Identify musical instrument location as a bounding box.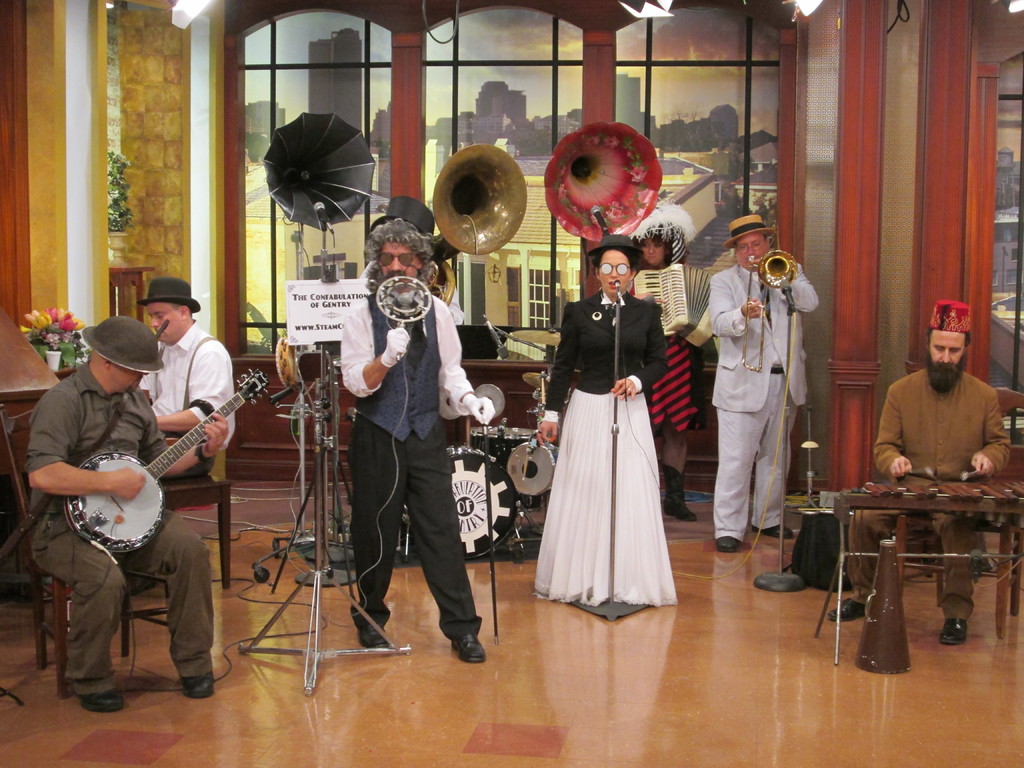
left=633, top=260, right=714, bottom=346.
